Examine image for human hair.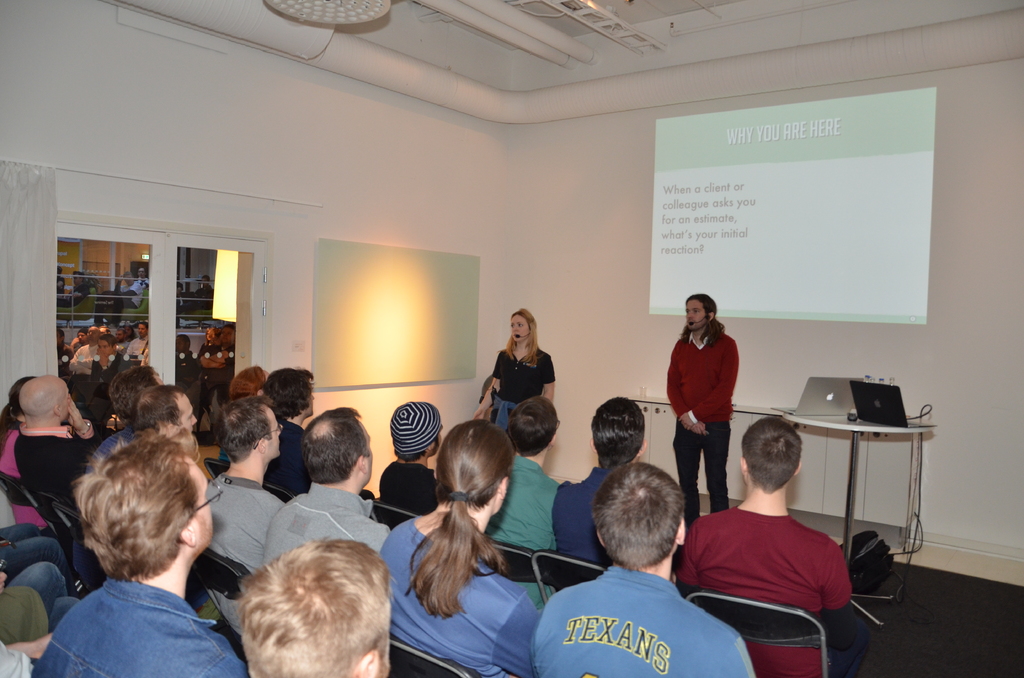
Examination result: locate(499, 303, 538, 356).
